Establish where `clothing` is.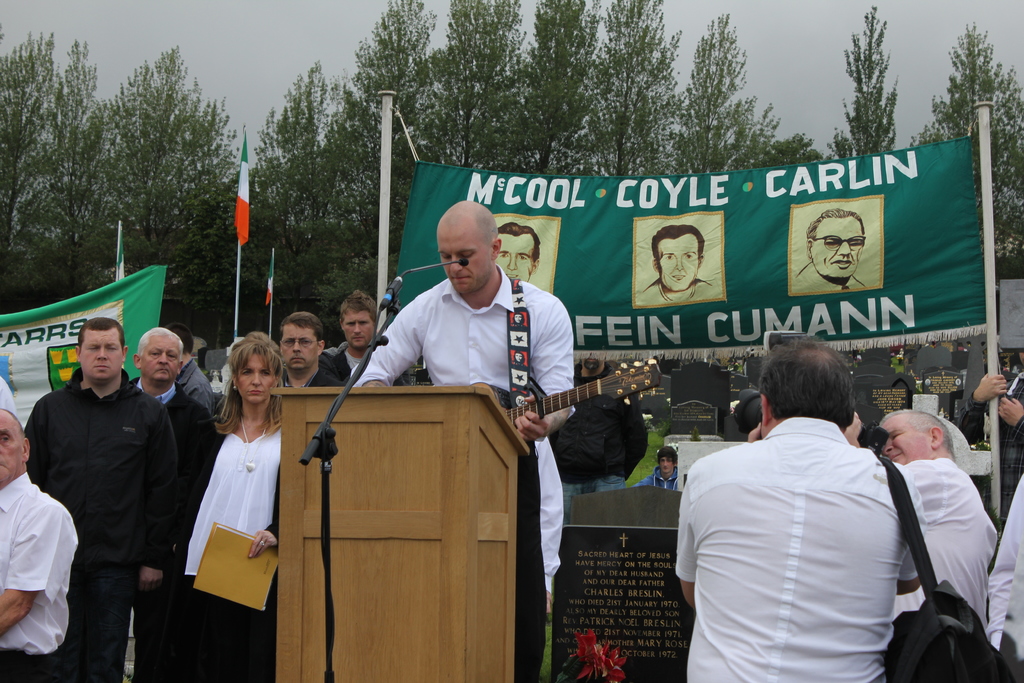
Established at 984, 470, 1023, 682.
